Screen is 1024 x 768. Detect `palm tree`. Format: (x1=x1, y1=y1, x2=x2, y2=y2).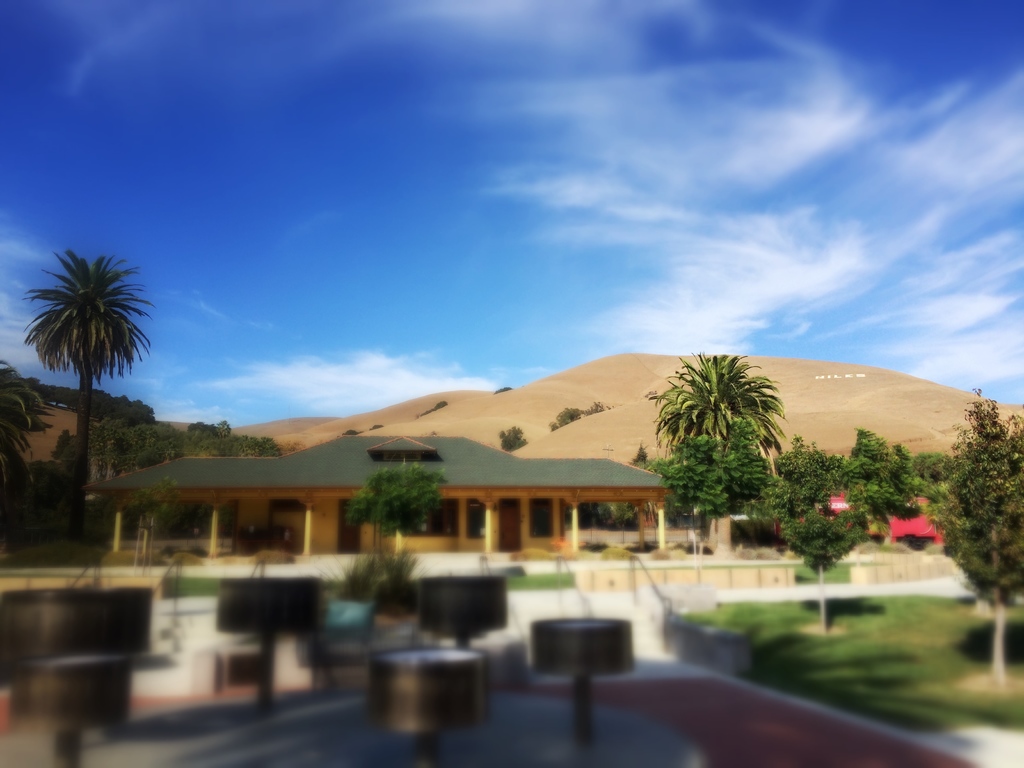
(x1=18, y1=242, x2=159, y2=566).
